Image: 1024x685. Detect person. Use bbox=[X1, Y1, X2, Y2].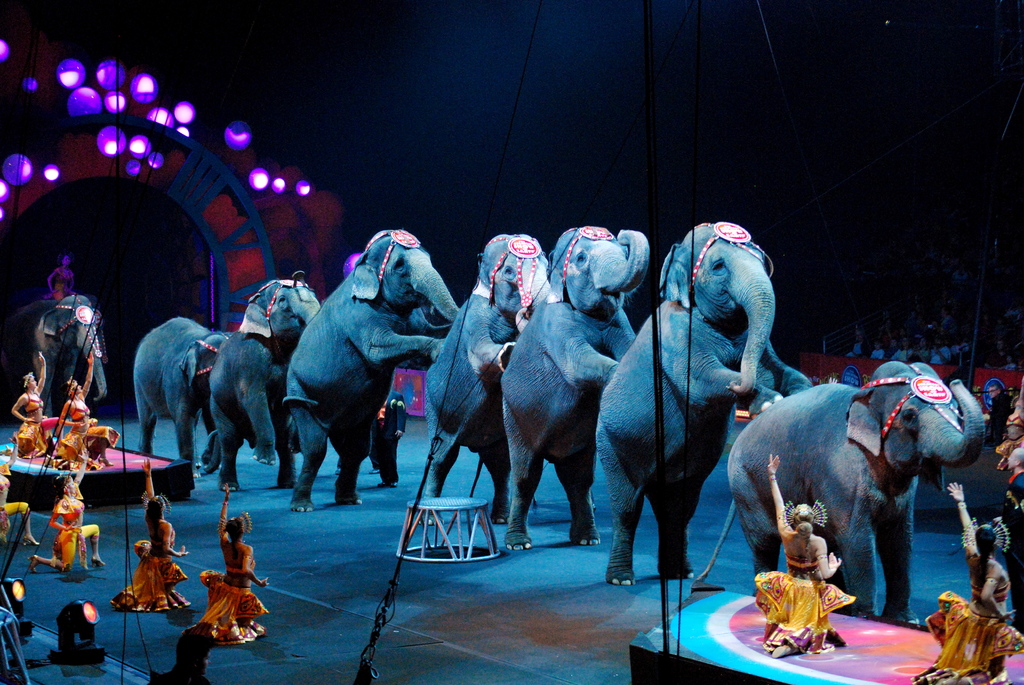
bbox=[911, 482, 1021, 684].
